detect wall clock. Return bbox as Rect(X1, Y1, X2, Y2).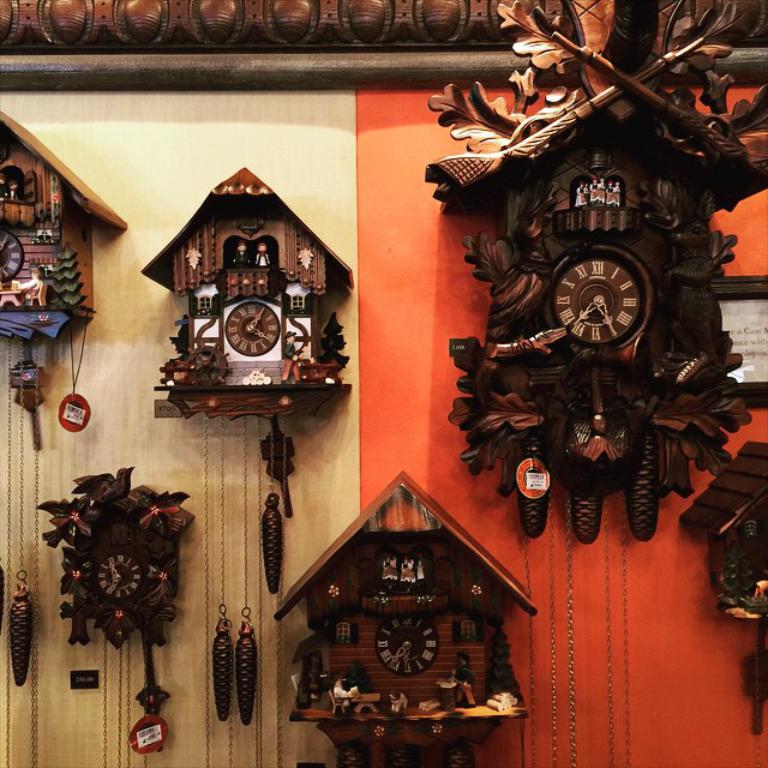
Rect(265, 467, 536, 767).
